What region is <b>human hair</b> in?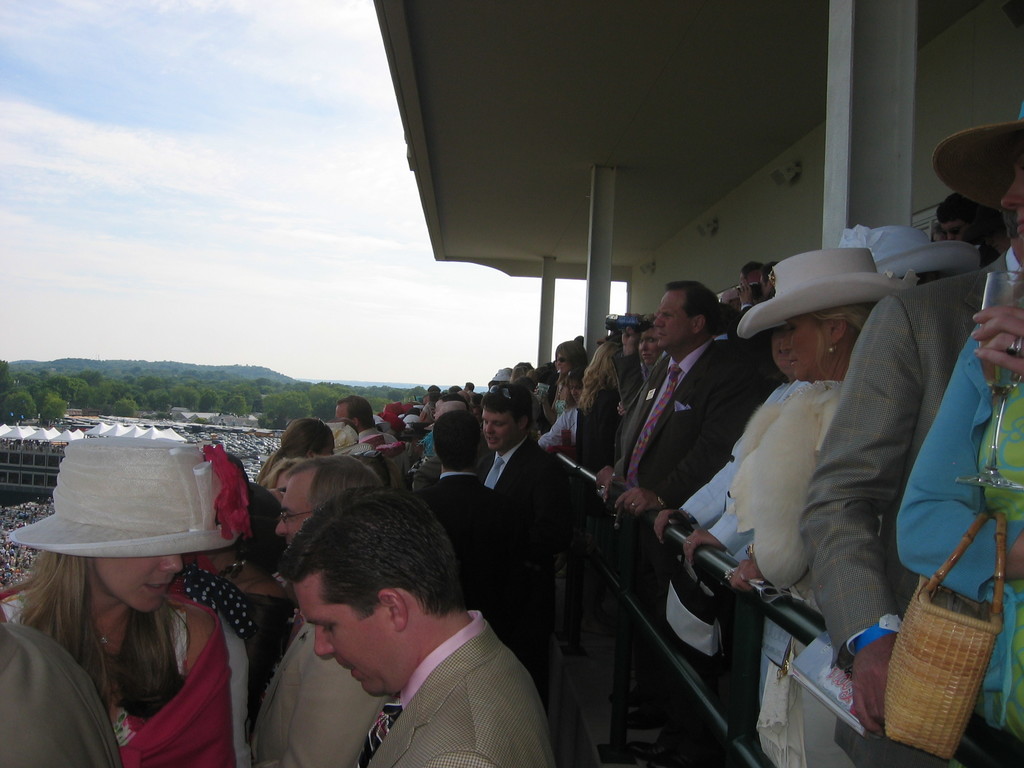
(480,381,534,433).
